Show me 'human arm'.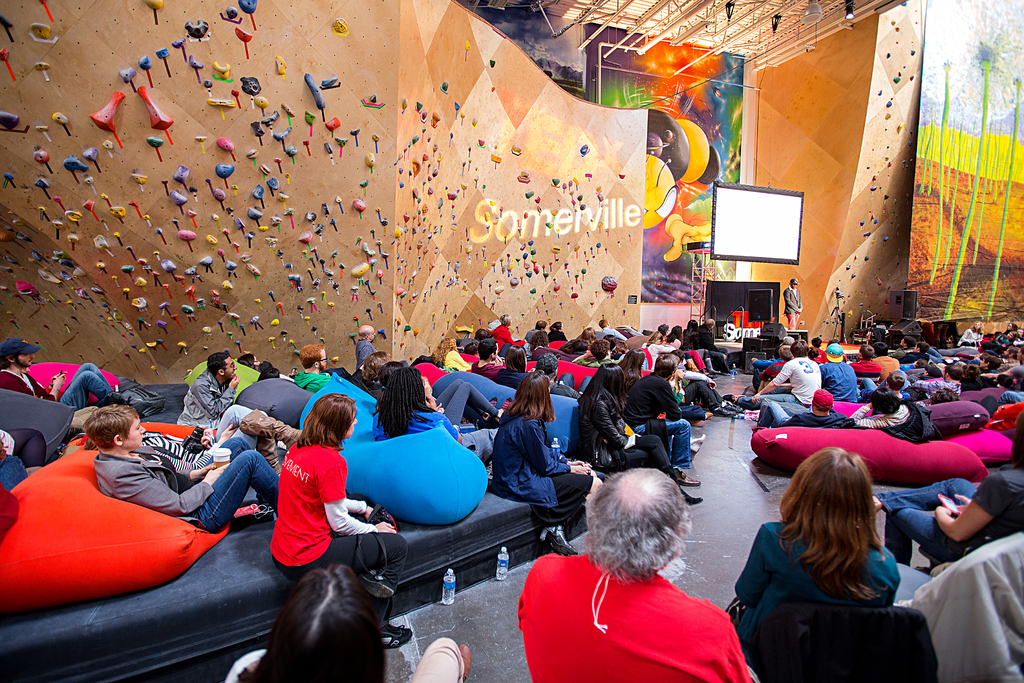
'human arm' is here: (x1=346, y1=496, x2=378, y2=520).
